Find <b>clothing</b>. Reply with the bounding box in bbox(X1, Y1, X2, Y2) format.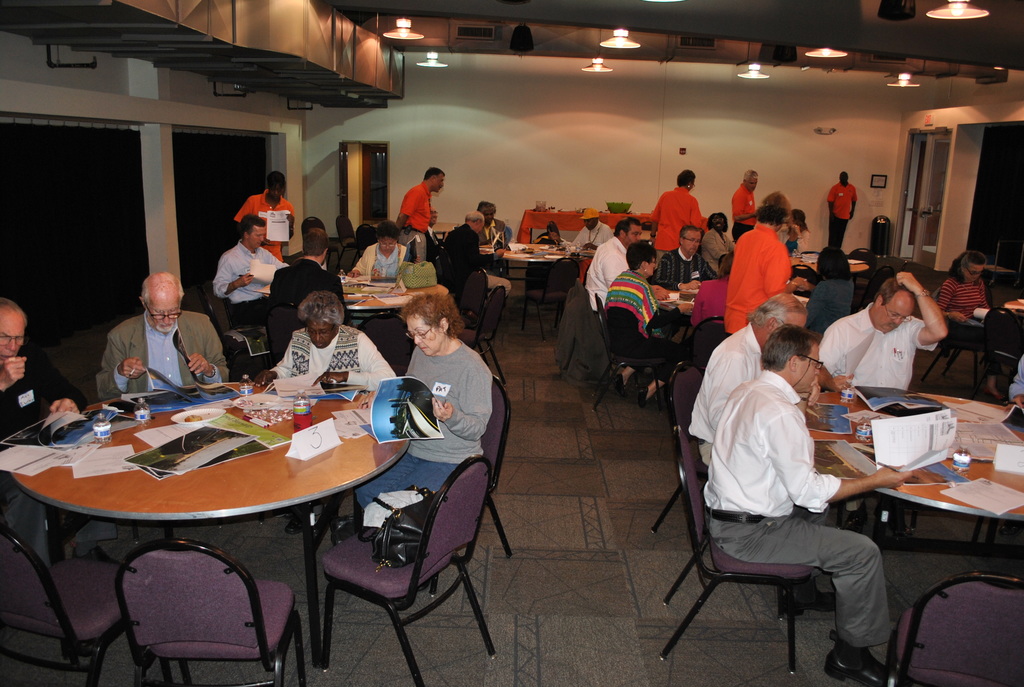
bbox(1, 350, 80, 536).
